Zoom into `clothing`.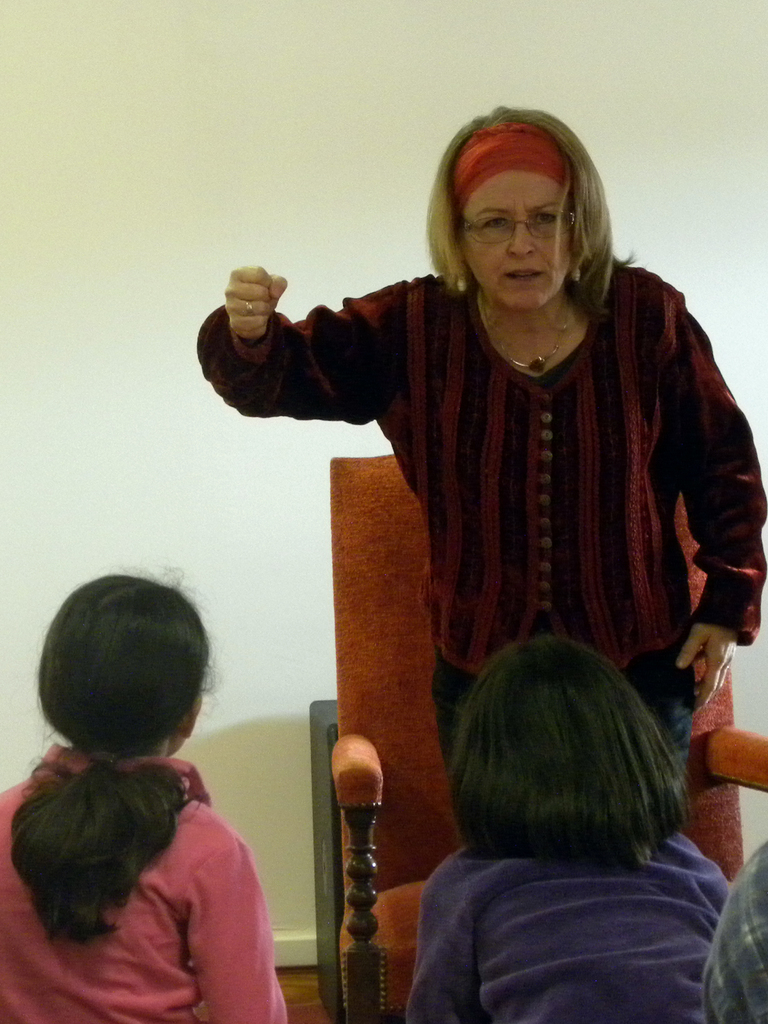
Zoom target: crop(408, 837, 740, 1023).
